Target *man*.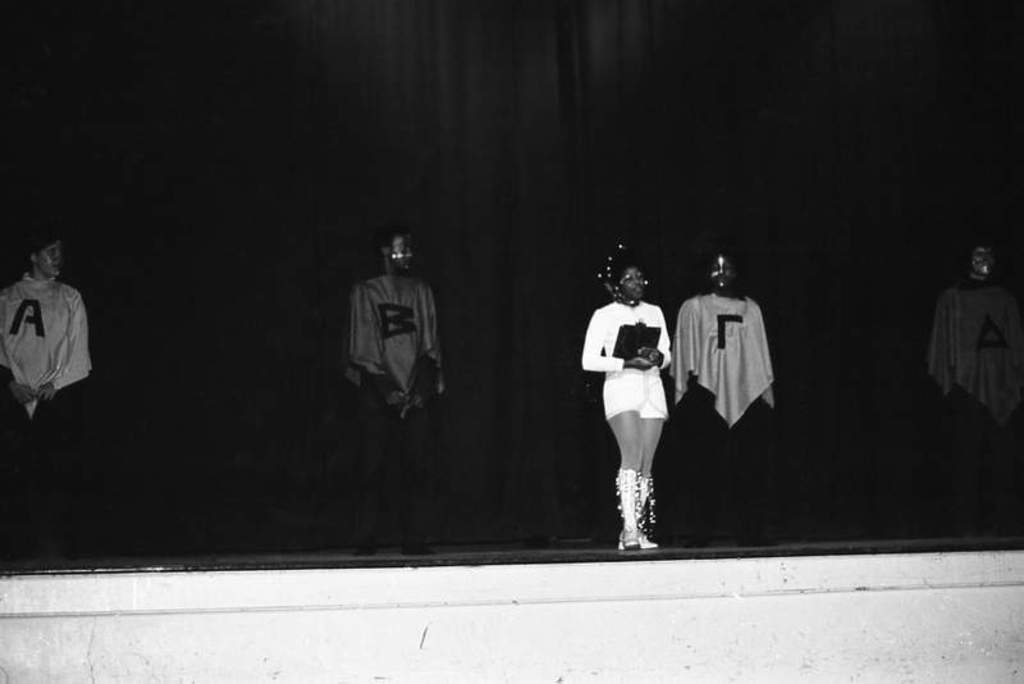
Target region: pyautogui.locateOnScreen(911, 243, 1023, 535).
